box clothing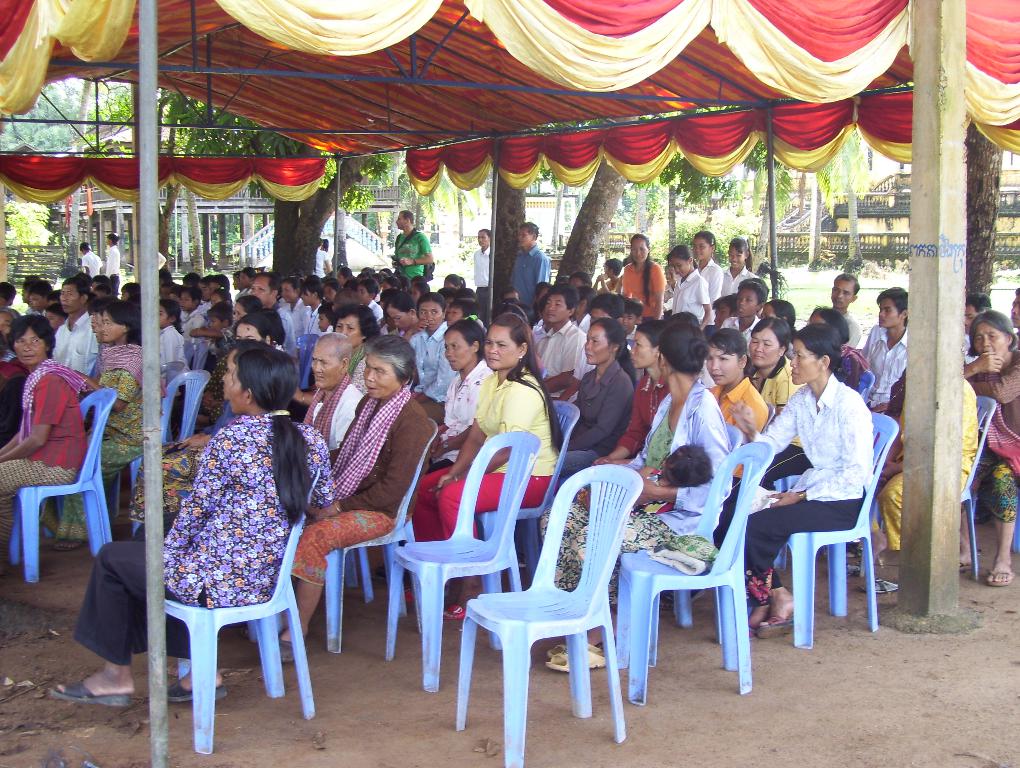
104 244 120 297
